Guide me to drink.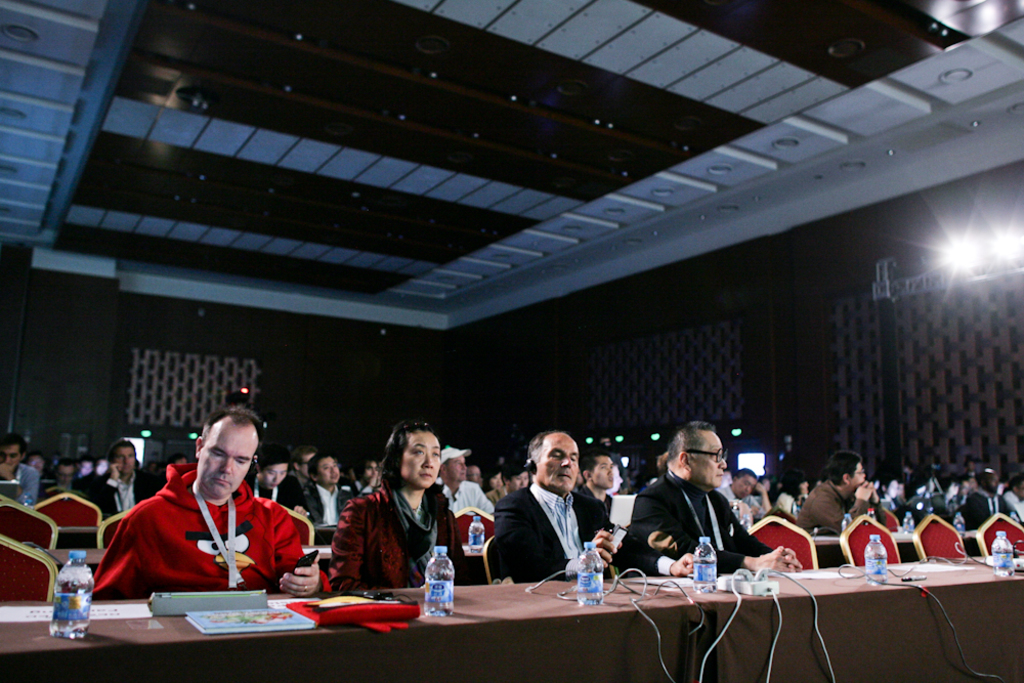
Guidance: locate(467, 515, 488, 554).
